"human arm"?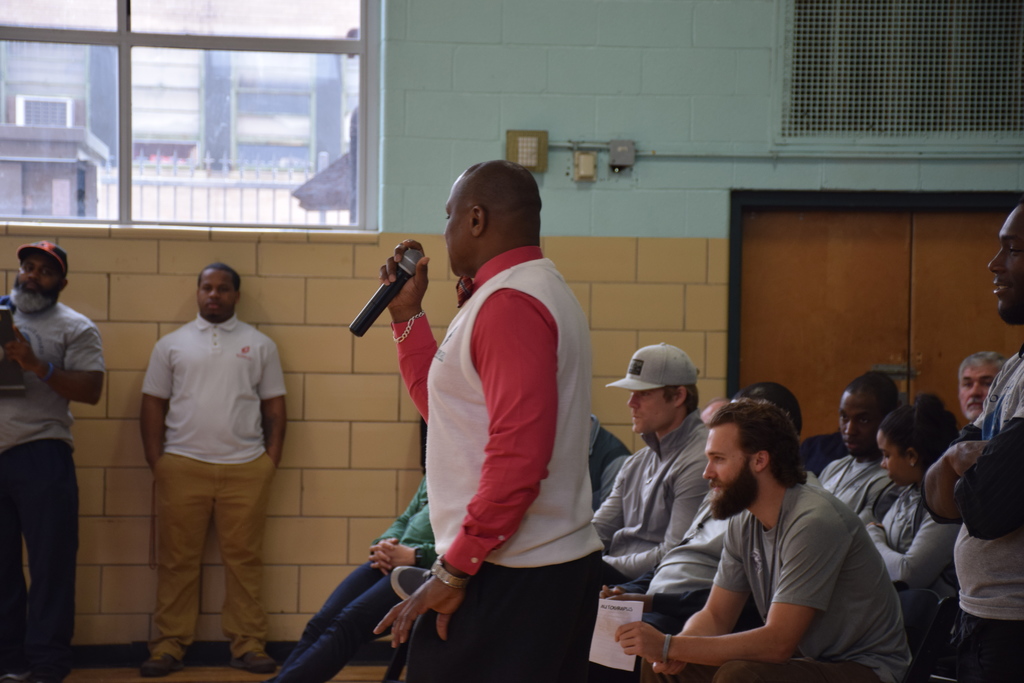
bbox(0, 318, 109, 409)
